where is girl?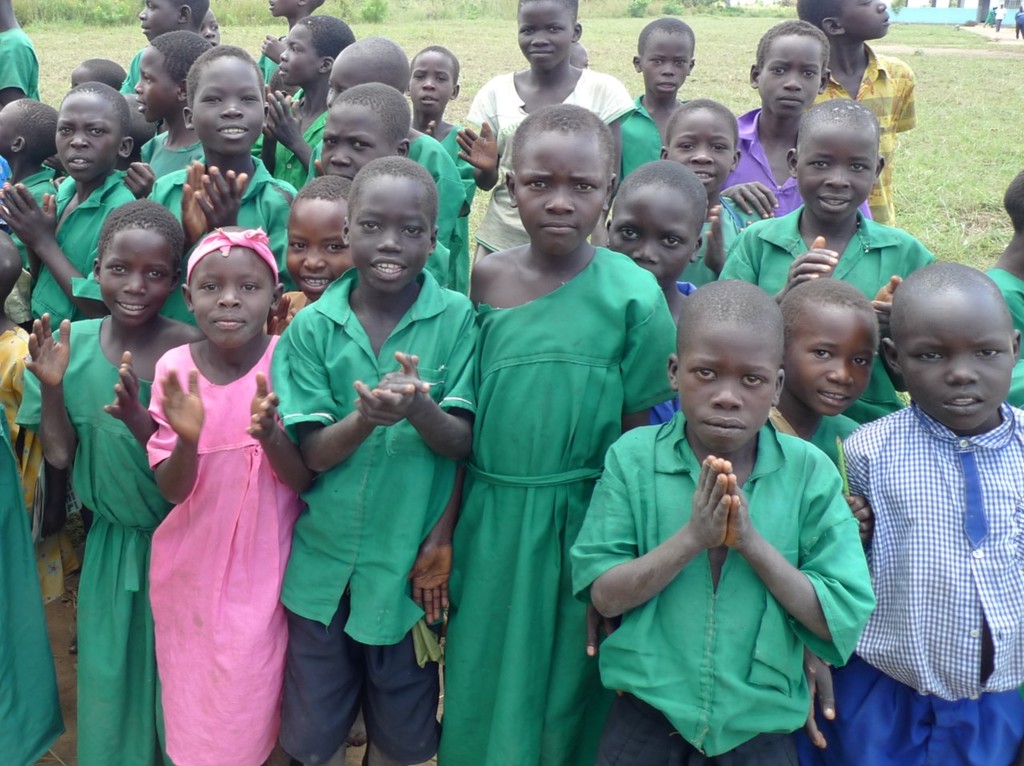
region(407, 101, 678, 765).
